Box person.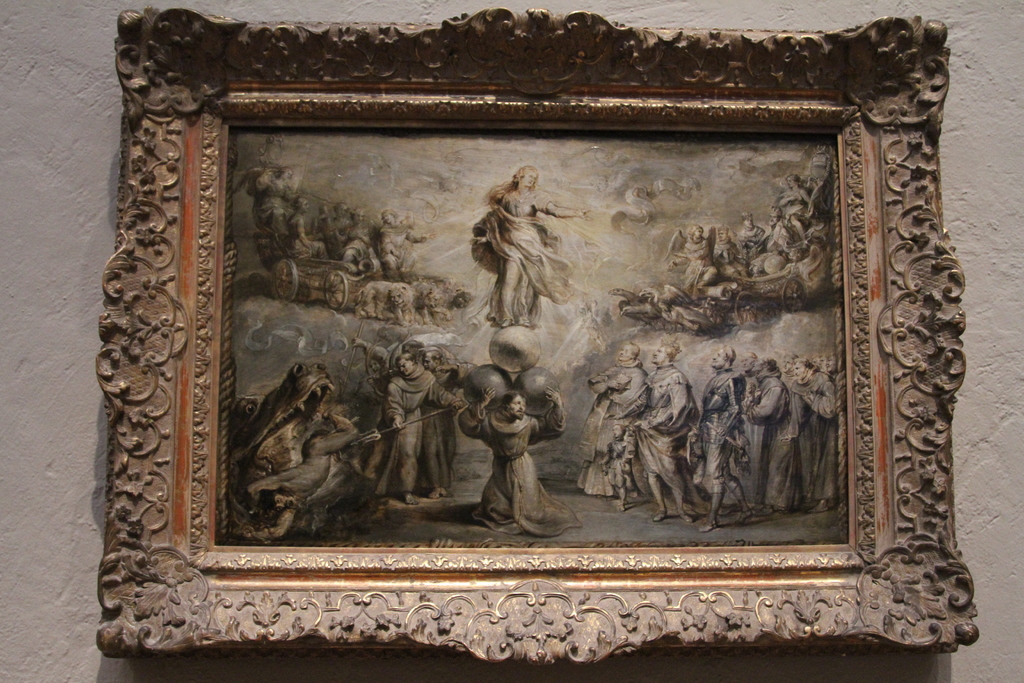
x1=373 y1=349 x2=463 y2=506.
